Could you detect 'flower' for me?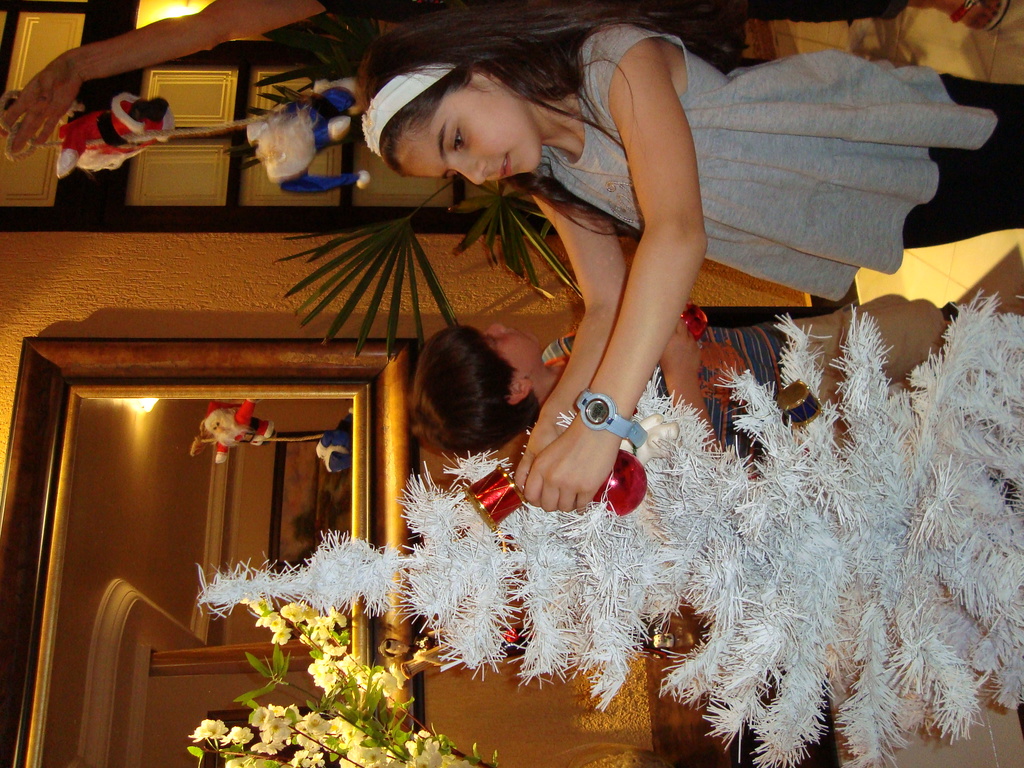
Detection result: x1=324 y1=718 x2=366 y2=760.
